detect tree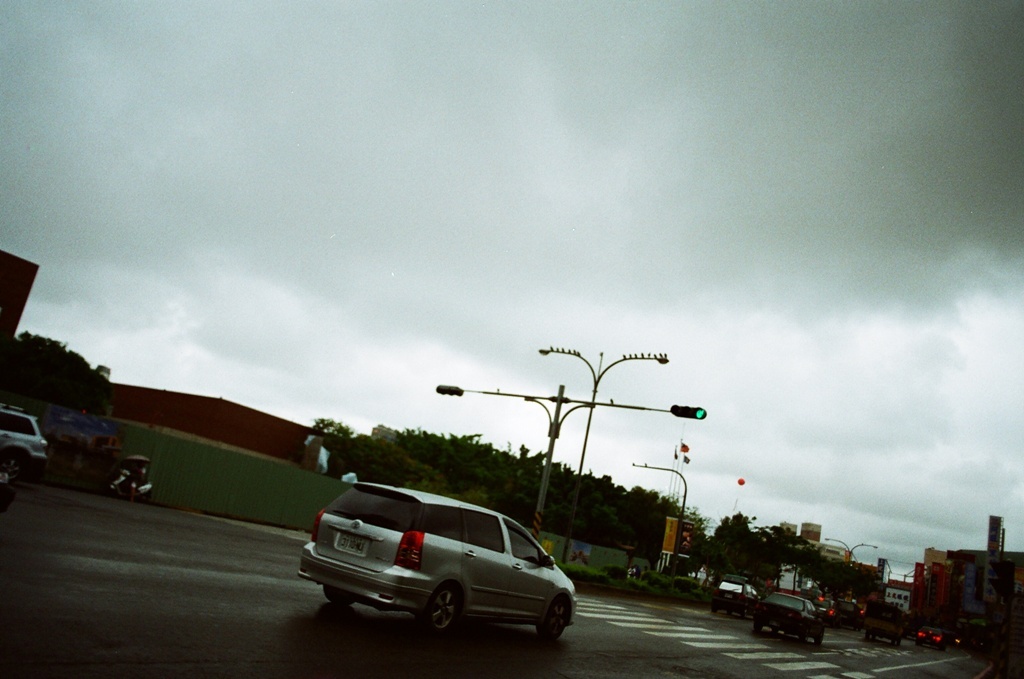
[324, 417, 401, 490]
